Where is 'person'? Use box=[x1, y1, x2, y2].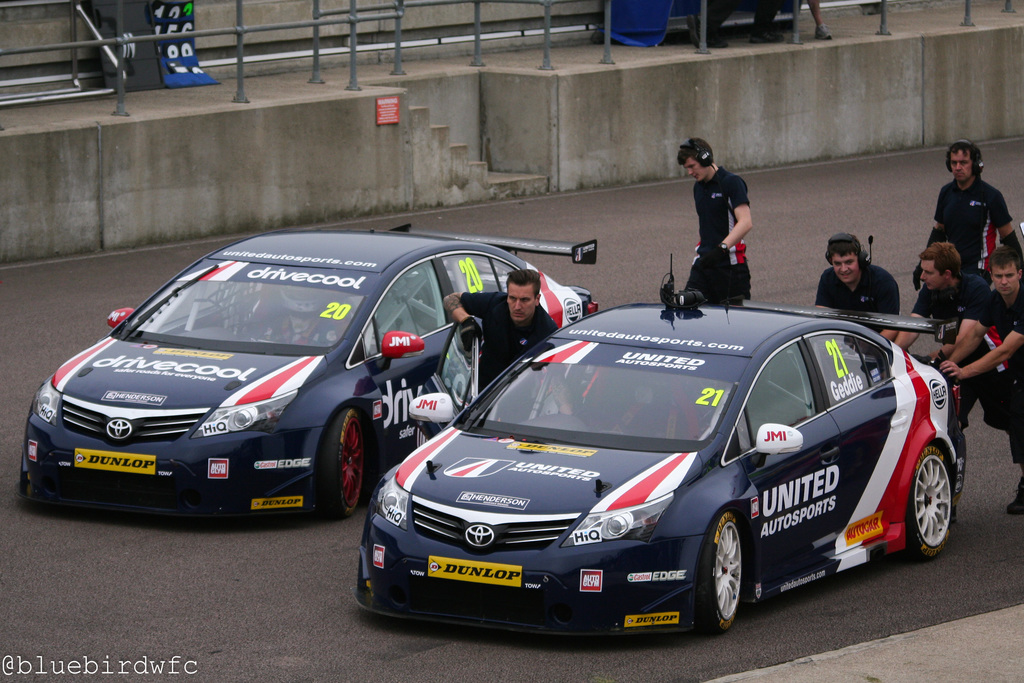
box=[810, 222, 908, 339].
